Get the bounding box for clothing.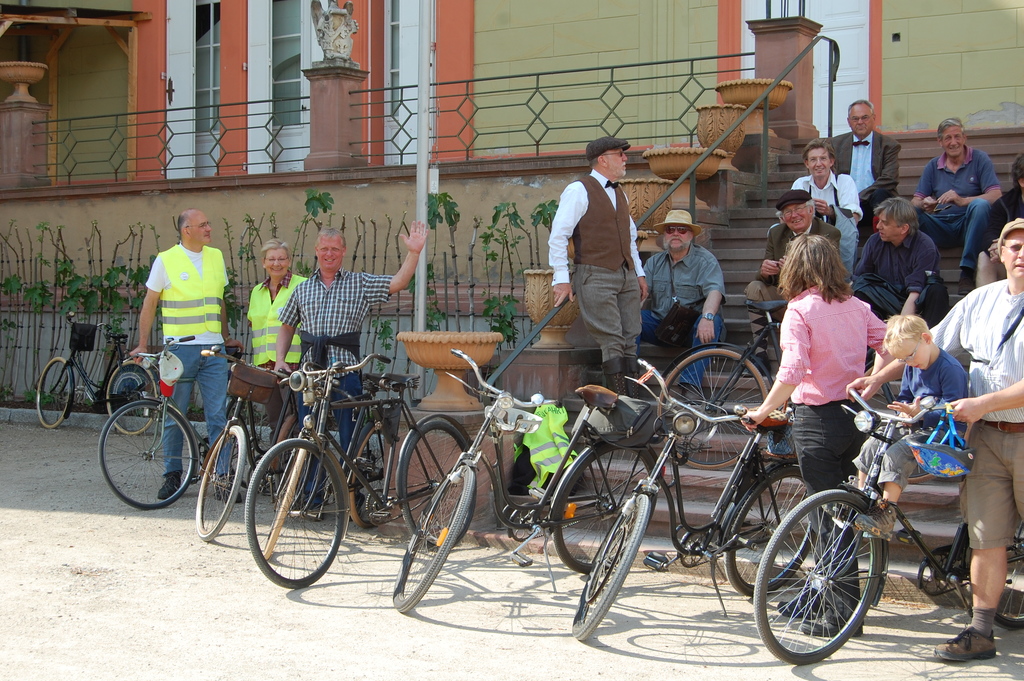
545 167 645 375.
